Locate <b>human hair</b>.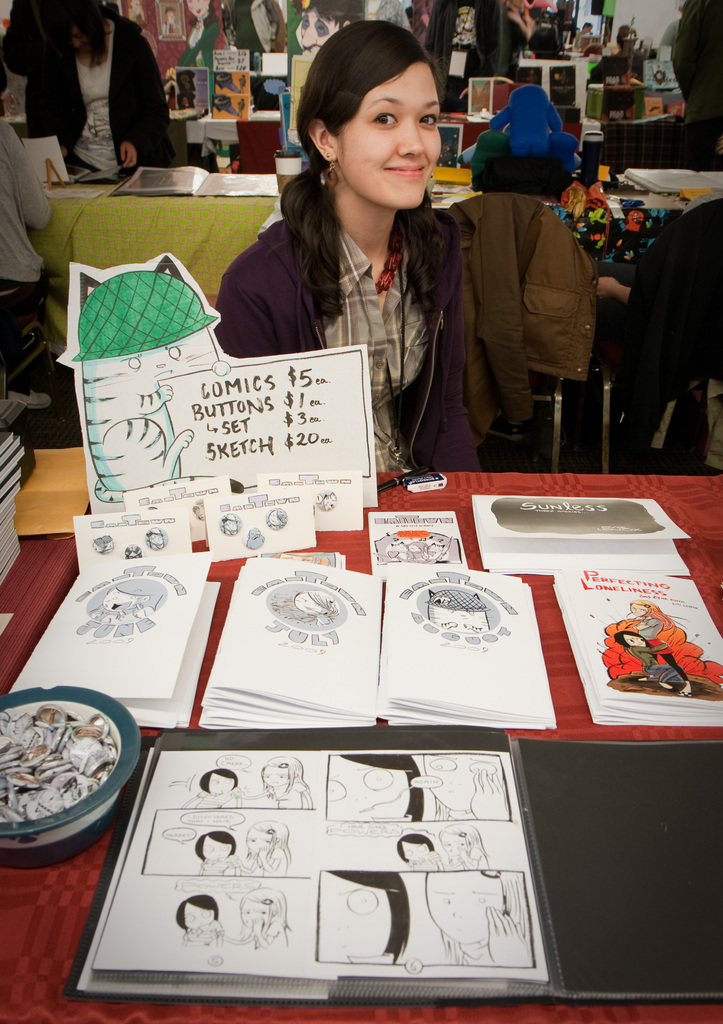
Bounding box: (x1=340, y1=755, x2=422, y2=821).
